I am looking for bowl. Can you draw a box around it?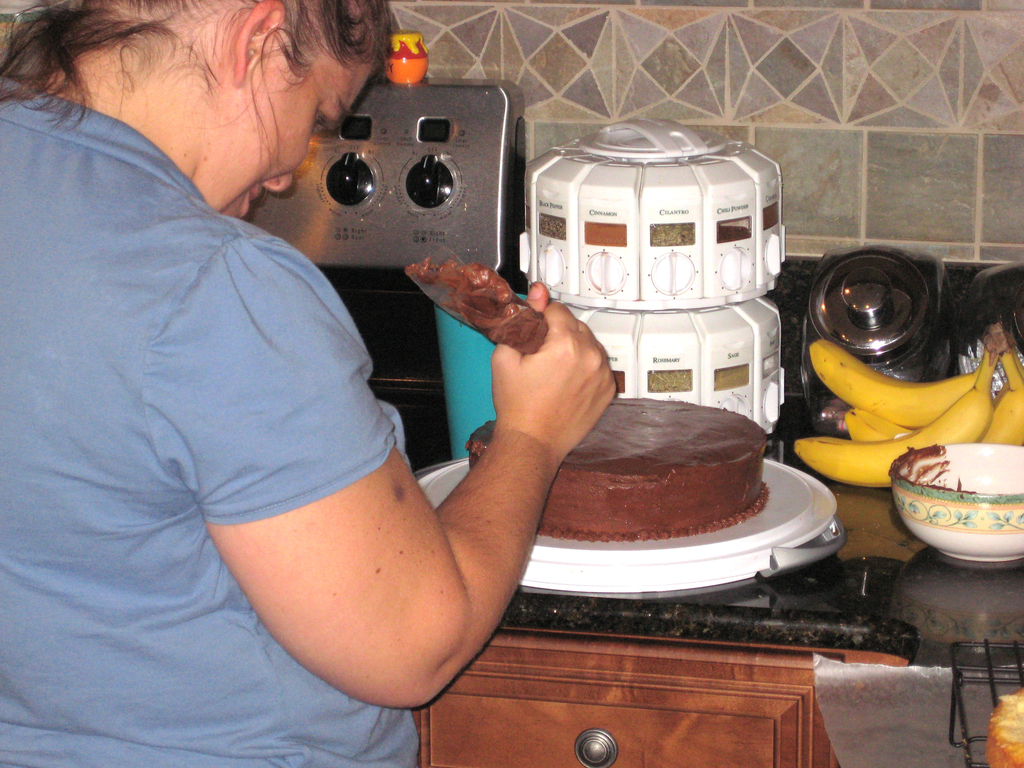
Sure, the bounding box is [895,464,1023,571].
